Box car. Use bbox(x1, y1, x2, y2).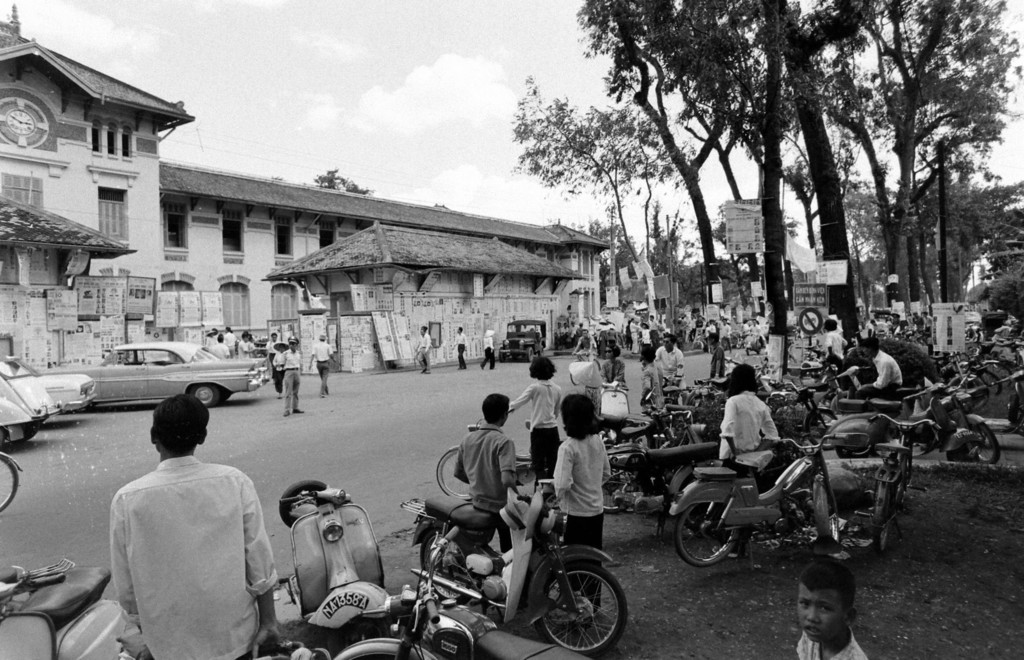
bbox(34, 341, 271, 410).
